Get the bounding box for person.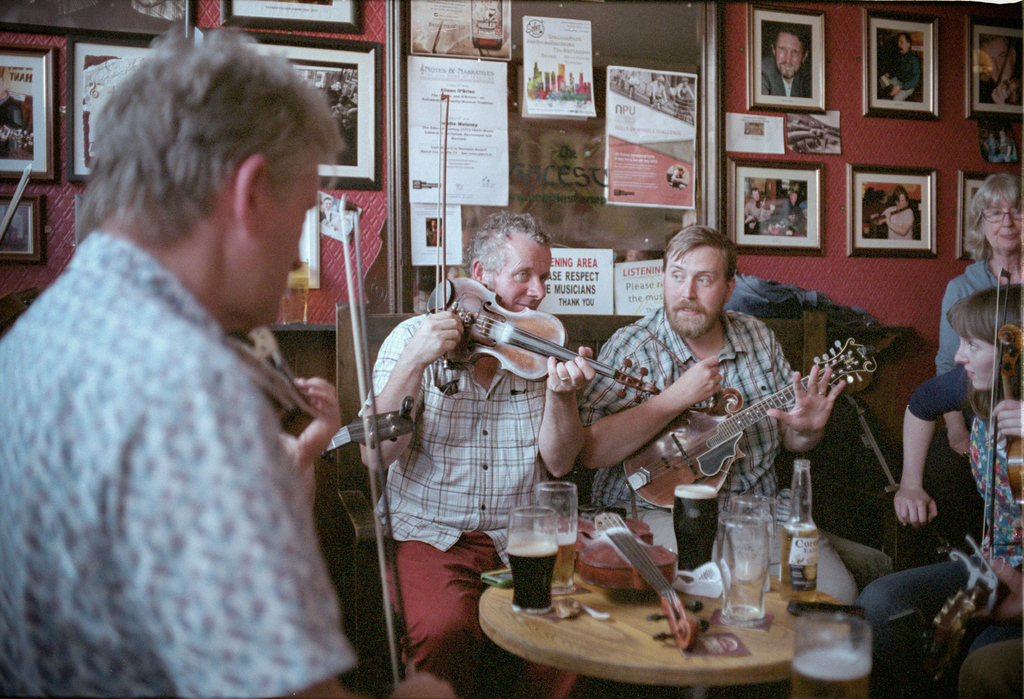
x1=872, y1=185, x2=915, y2=240.
